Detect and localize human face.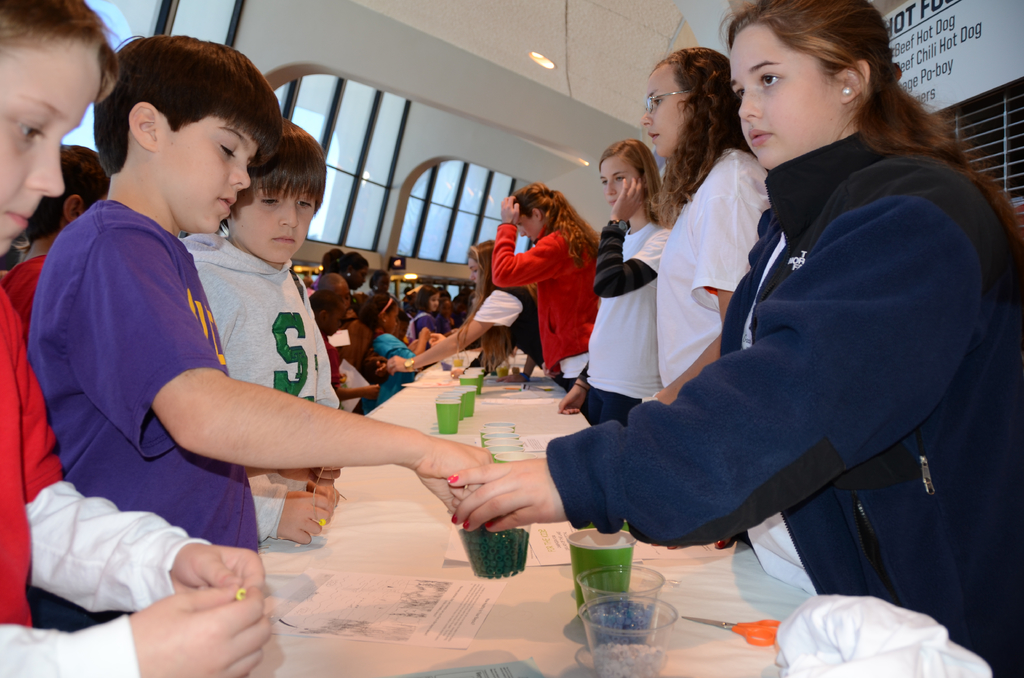
Localized at rect(387, 306, 398, 335).
